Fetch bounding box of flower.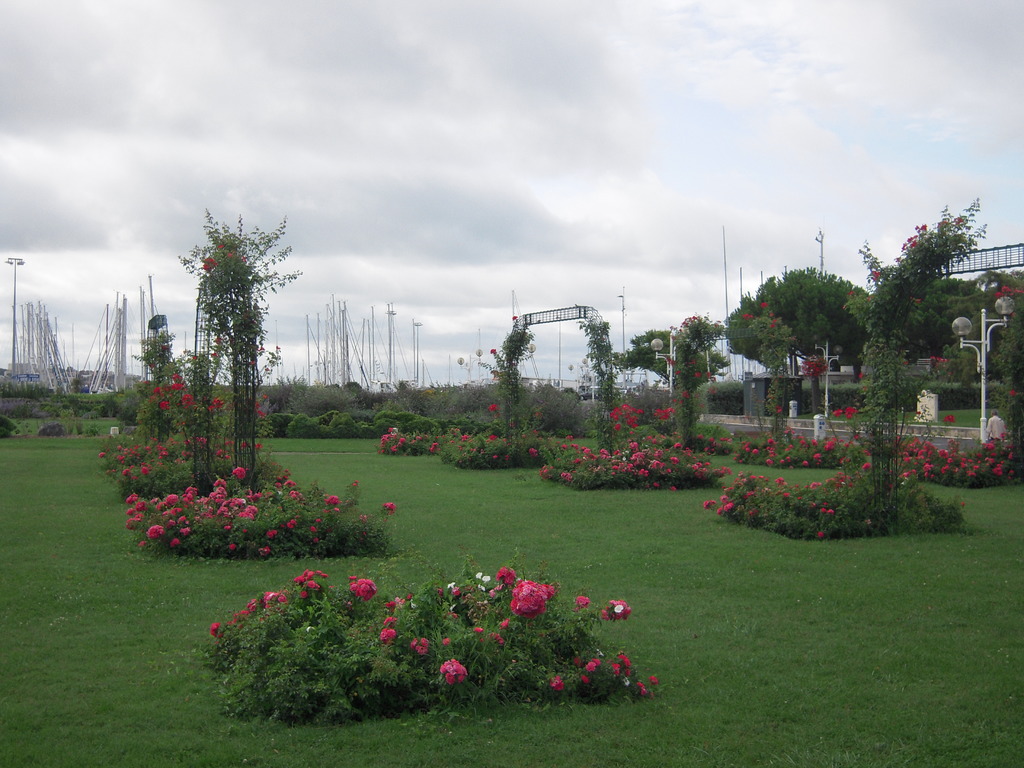
Bbox: left=152, top=400, right=169, bottom=415.
